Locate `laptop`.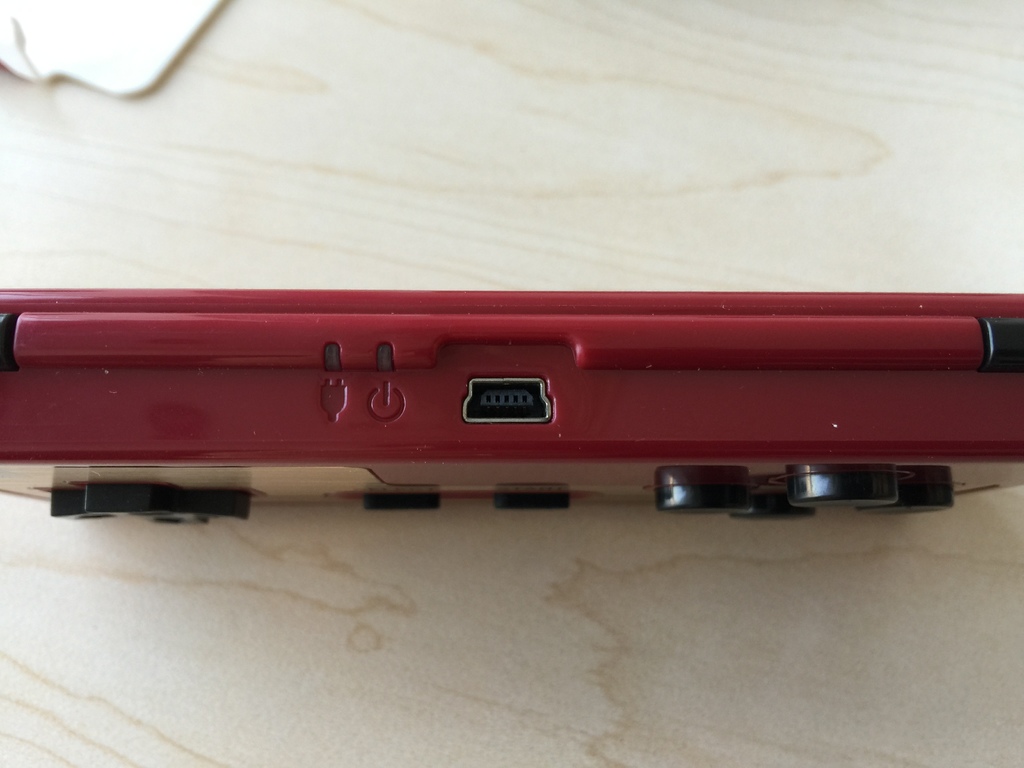
Bounding box: bbox(0, 280, 1023, 528).
